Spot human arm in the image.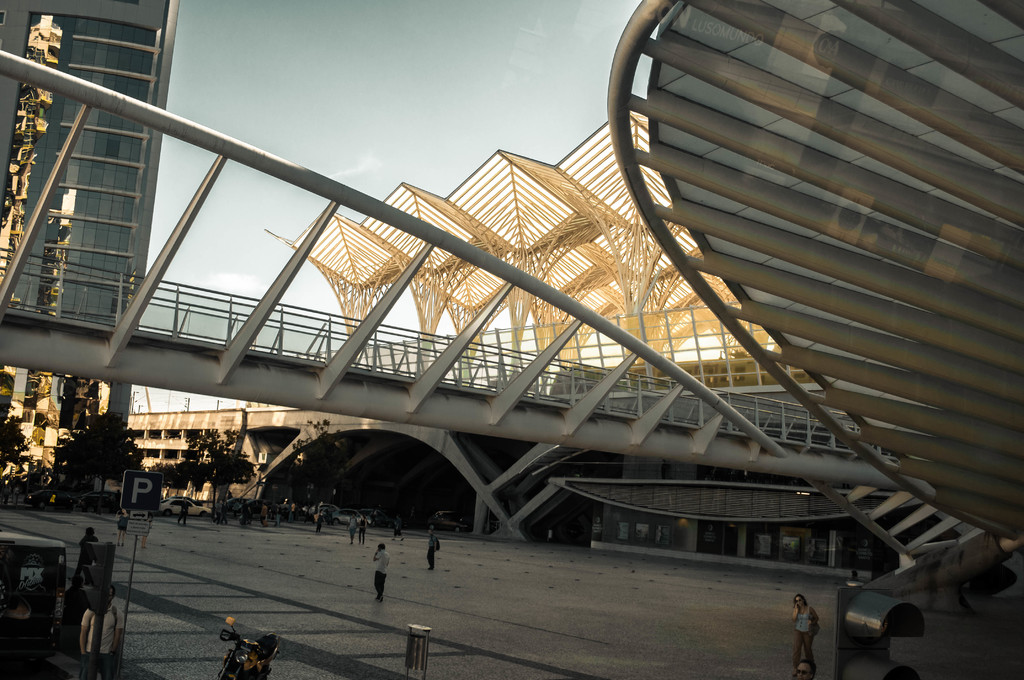
human arm found at 77, 610, 93, 660.
